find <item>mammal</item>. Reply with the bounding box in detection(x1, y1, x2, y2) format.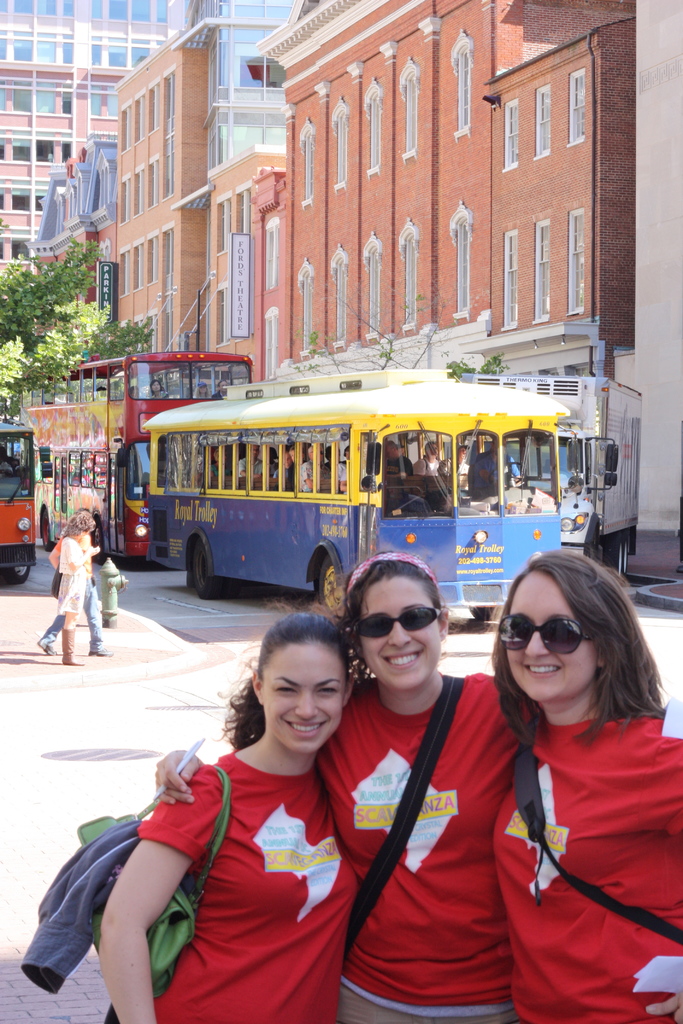
detection(322, 445, 345, 474).
